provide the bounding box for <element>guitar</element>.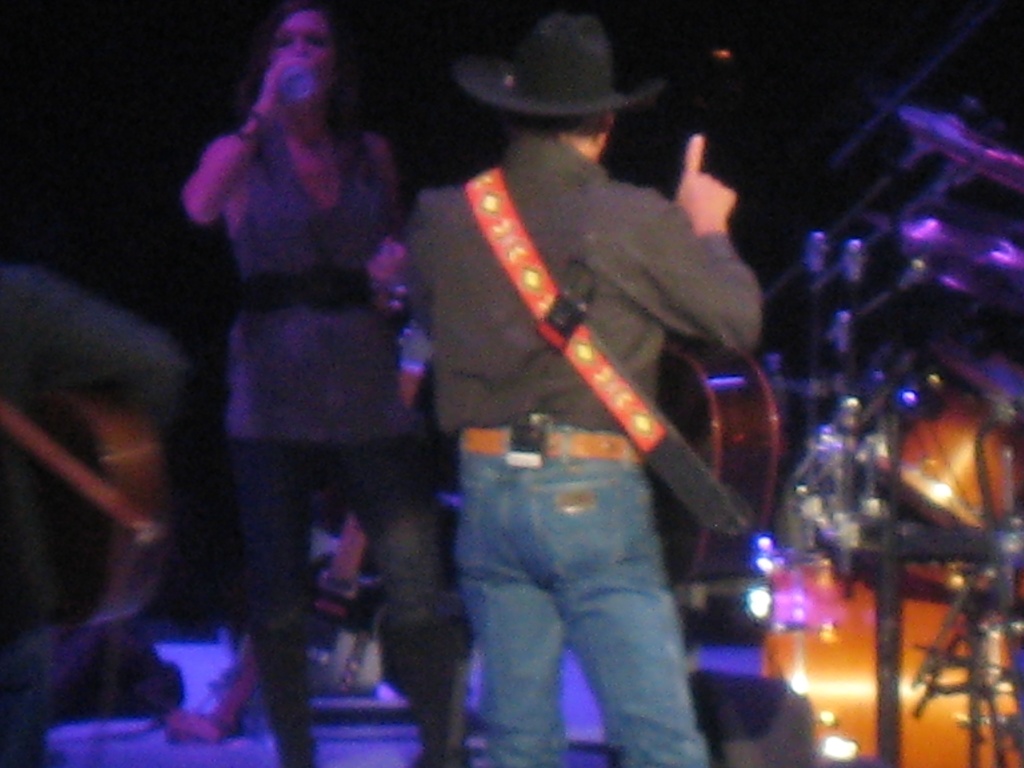
647,321,796,609.
